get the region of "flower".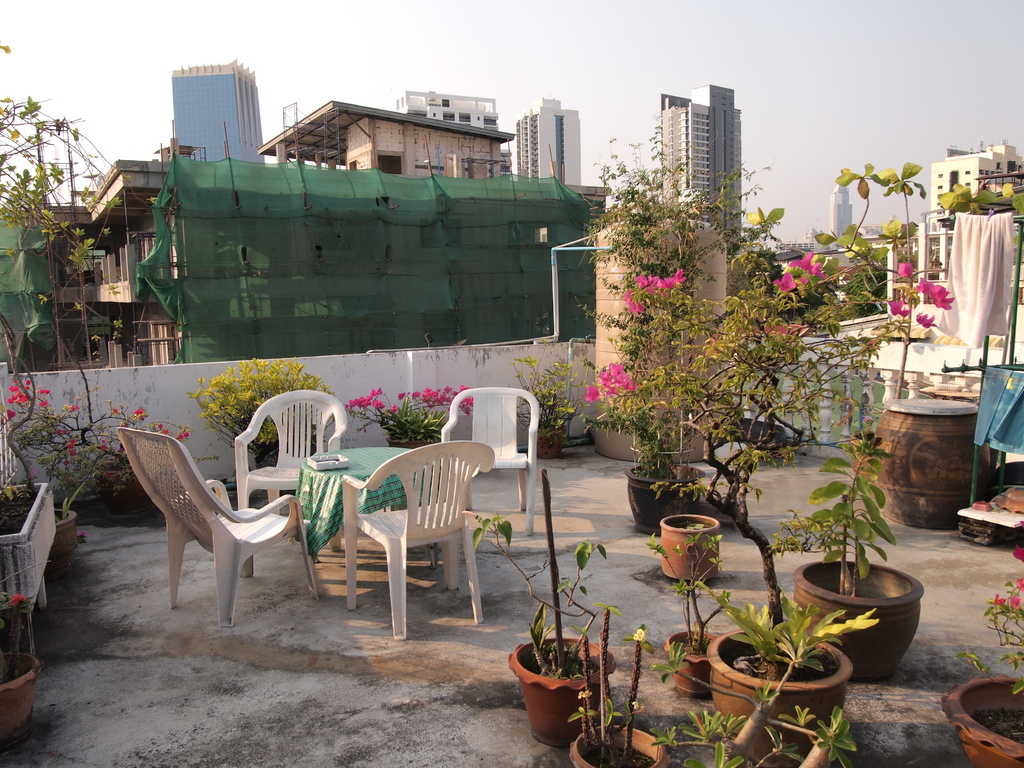
(583,382,604,401).
